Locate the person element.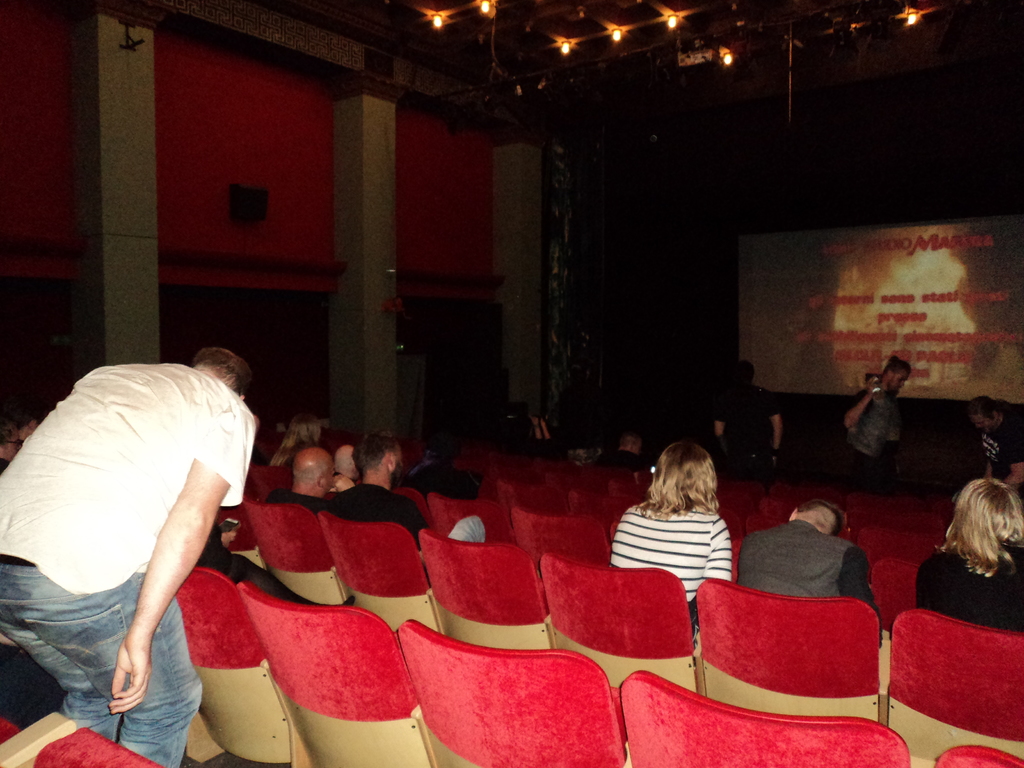
Element bbox: 844, 355, 902, 491.
